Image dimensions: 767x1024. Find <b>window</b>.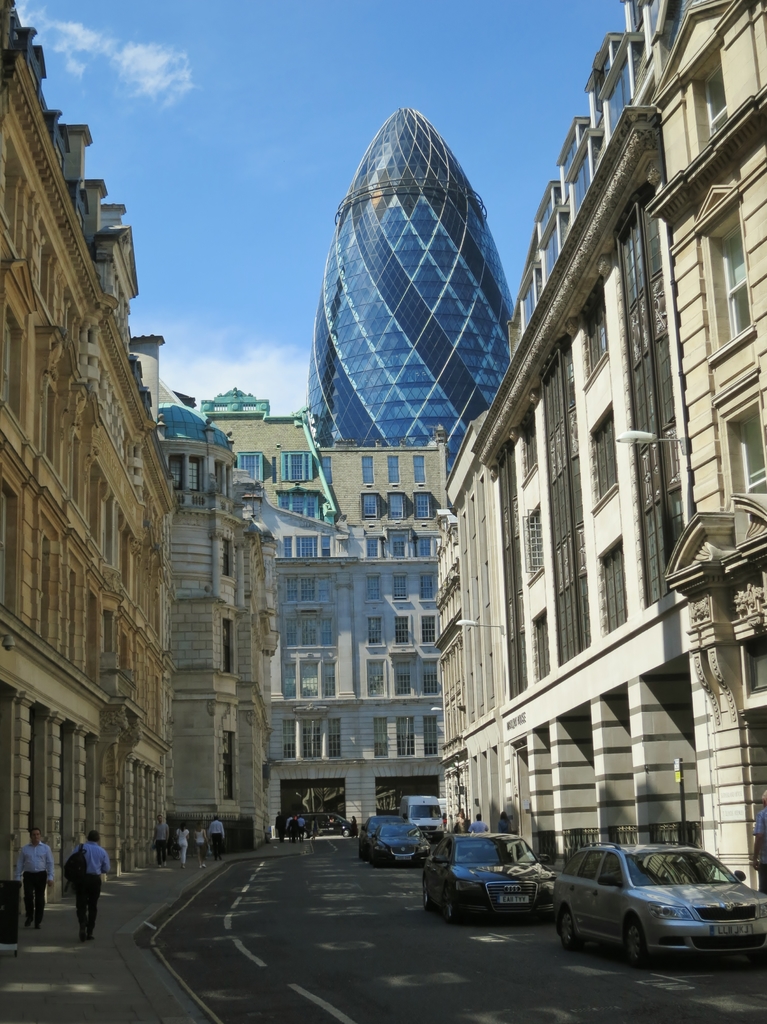
[x1=286, y1=536, x2=288, y2=554].
